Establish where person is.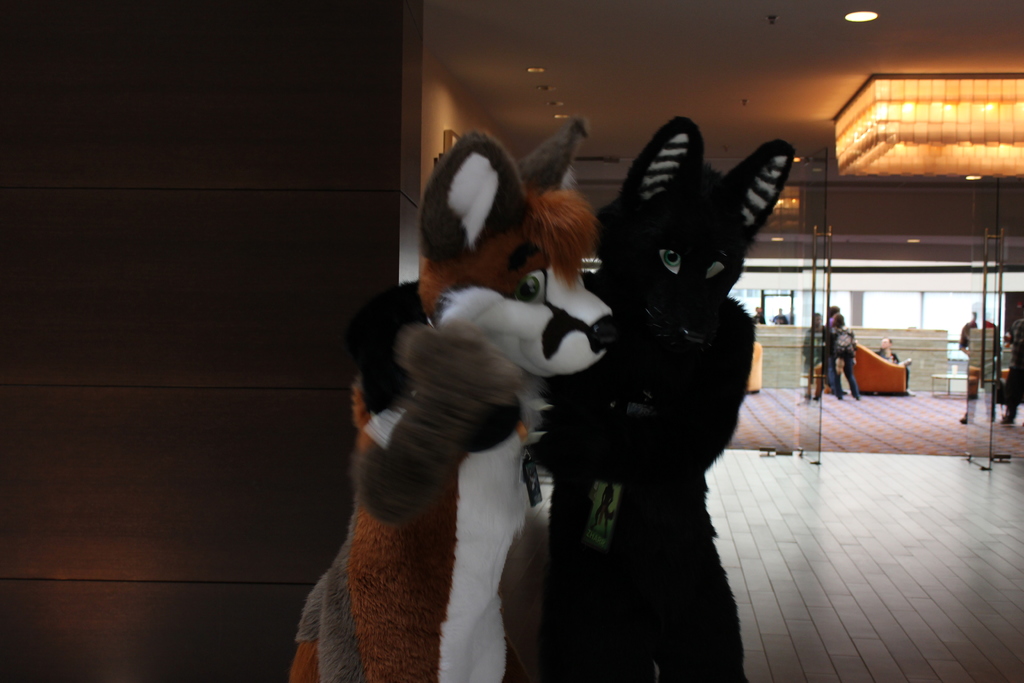
Established at x1=825, y1=304, x2=847, y2=393.
